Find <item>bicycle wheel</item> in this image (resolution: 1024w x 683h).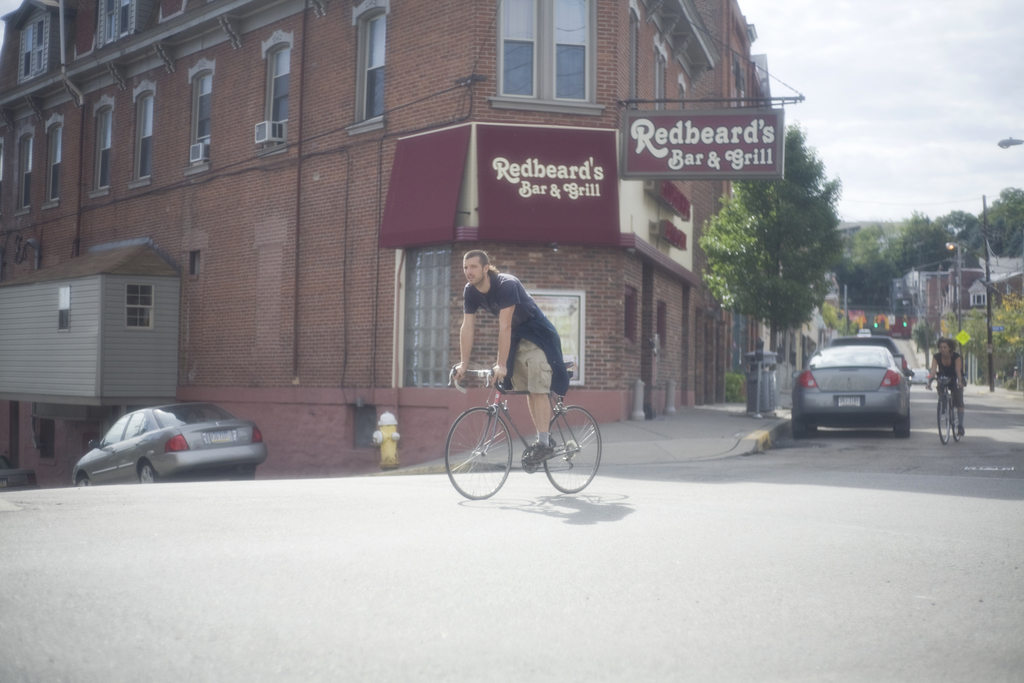
938:393:951:446.
